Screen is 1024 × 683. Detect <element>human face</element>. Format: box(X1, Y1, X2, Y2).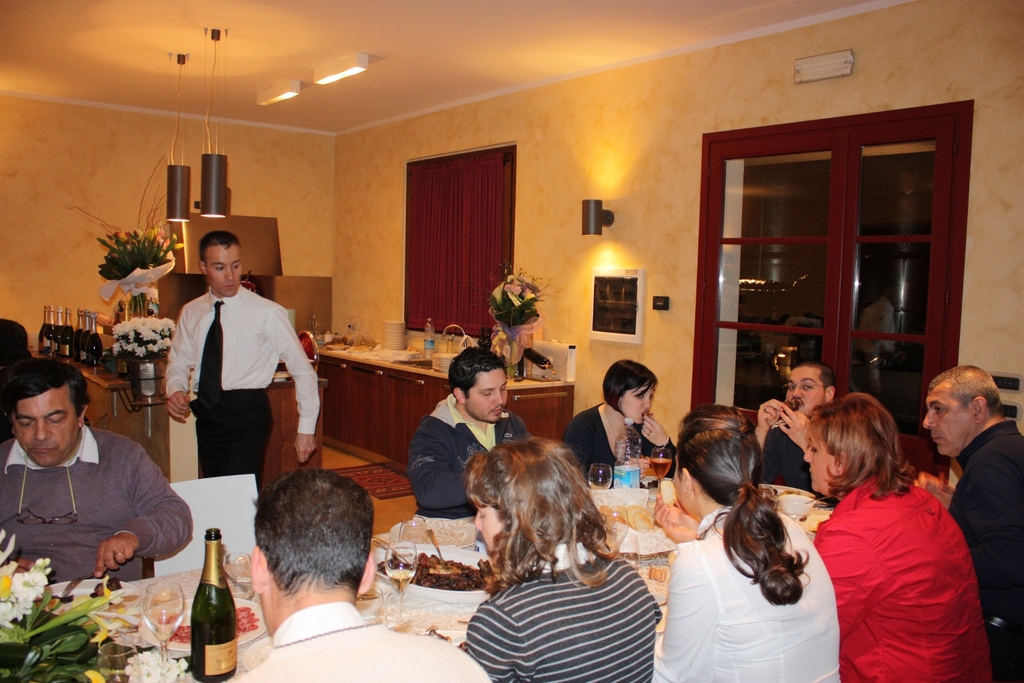
box(205, 247, 241, 299).
